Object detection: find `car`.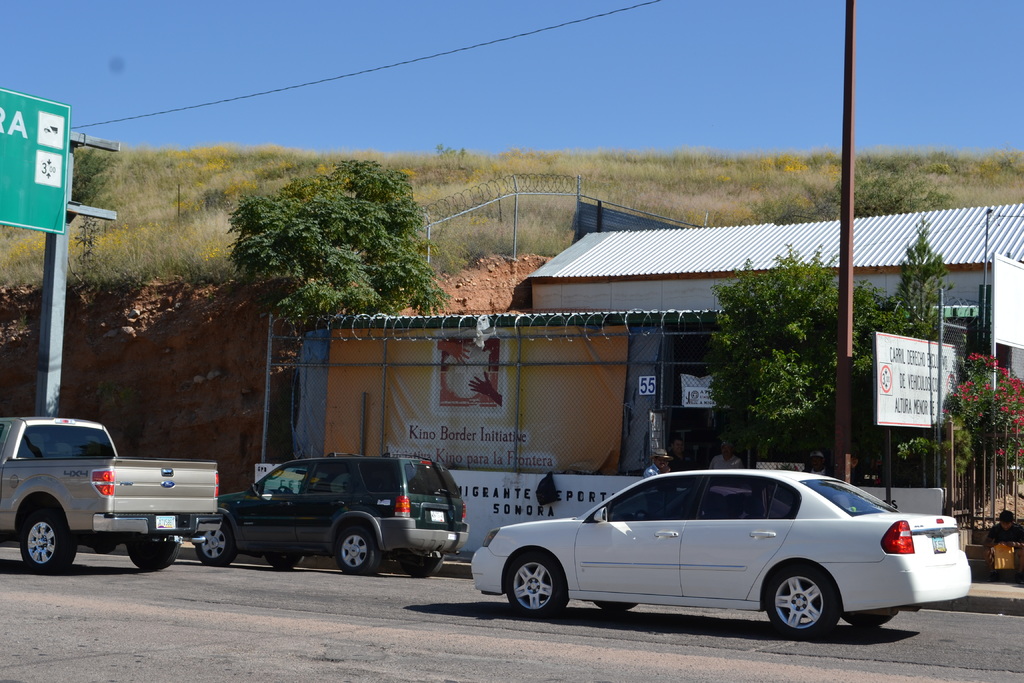
crop(468, 466, 973, 634).
